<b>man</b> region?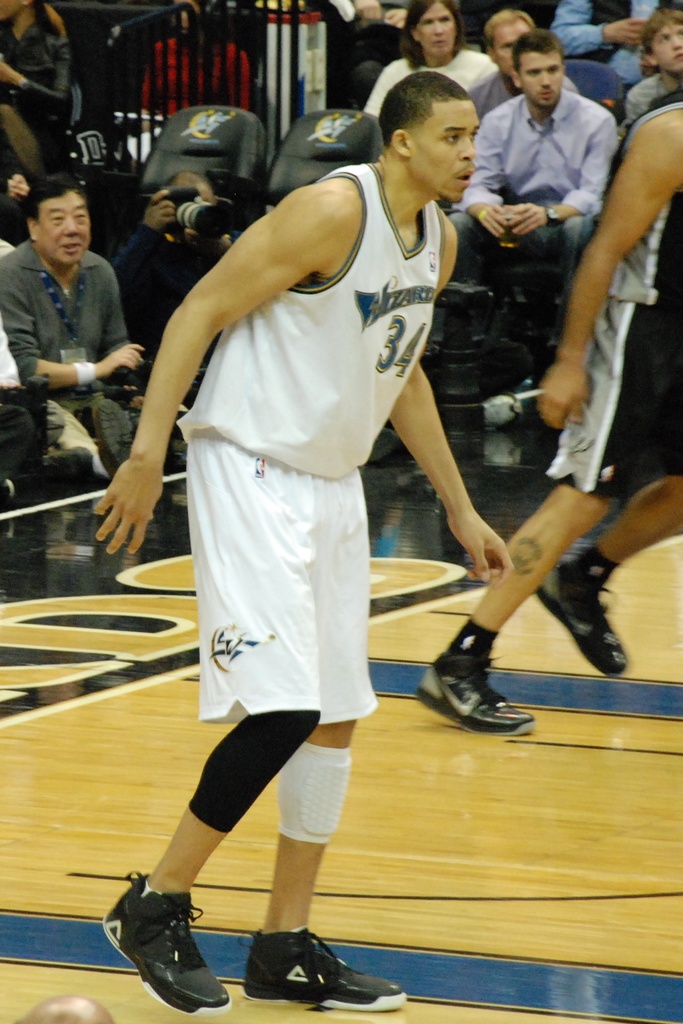
crop(429, 32, 621, 356)
